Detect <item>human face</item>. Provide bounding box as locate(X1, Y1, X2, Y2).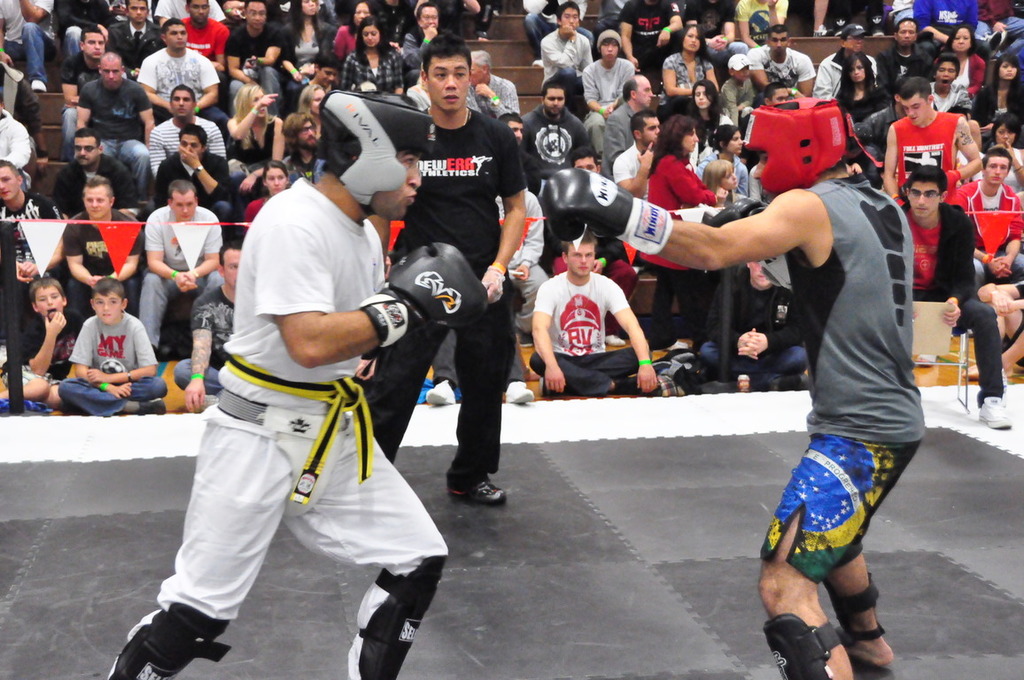
locate(935, 62, 957, 89).
